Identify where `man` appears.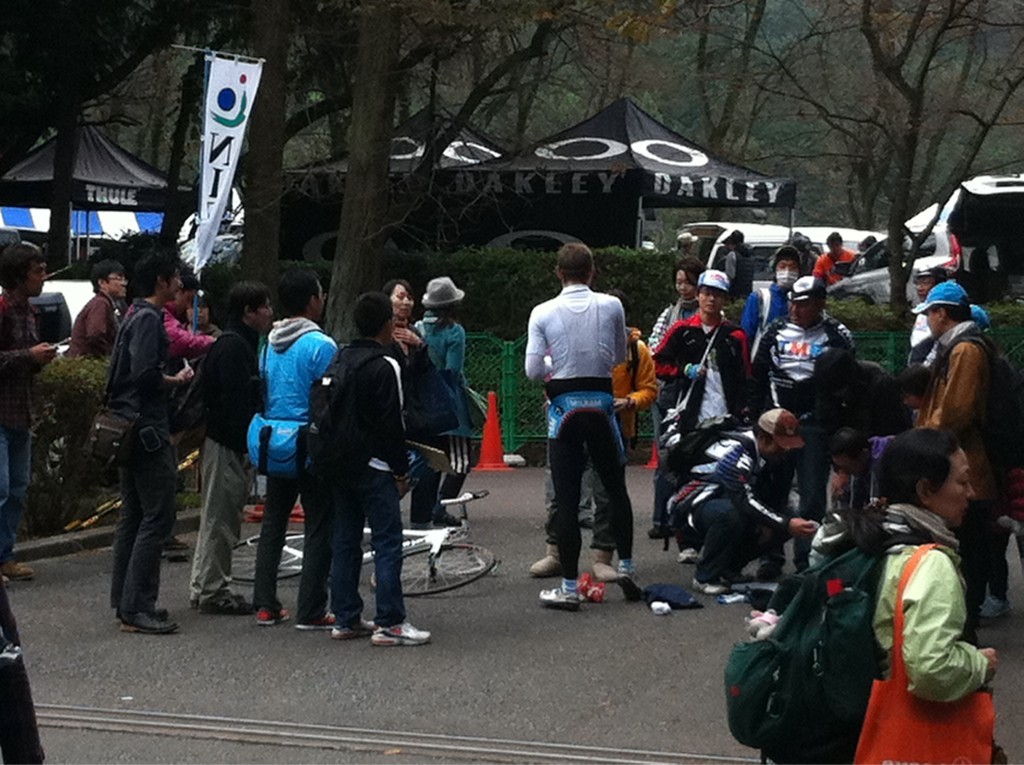
Appears at <region>649, 269, 748, 569</region>.
